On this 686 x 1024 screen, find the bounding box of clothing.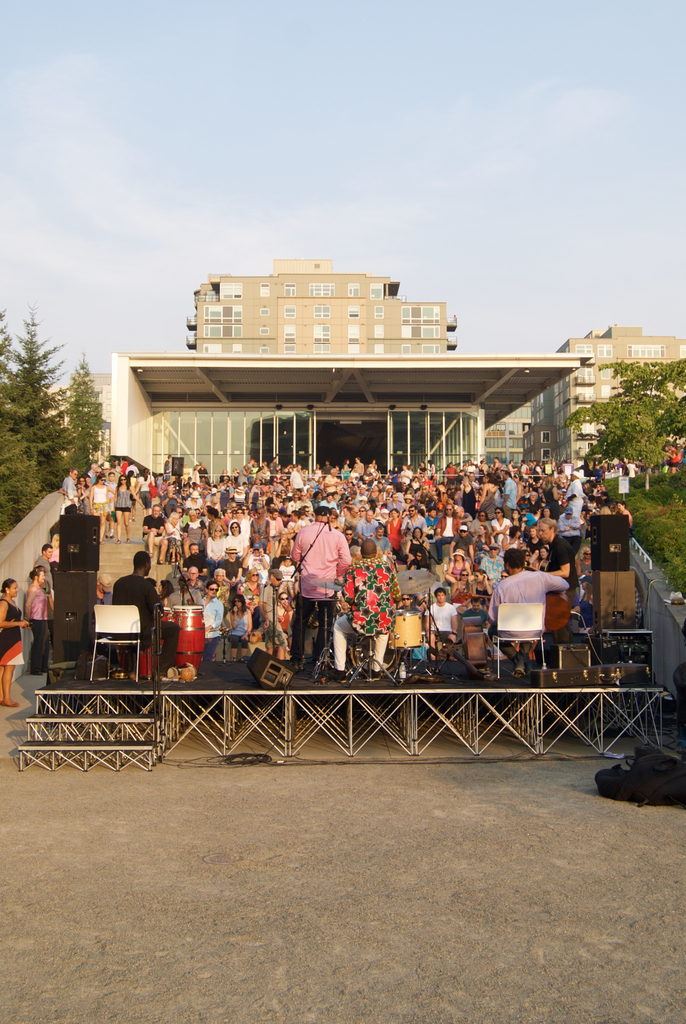
Bounding box: rect(23, 579, 54, 678).
